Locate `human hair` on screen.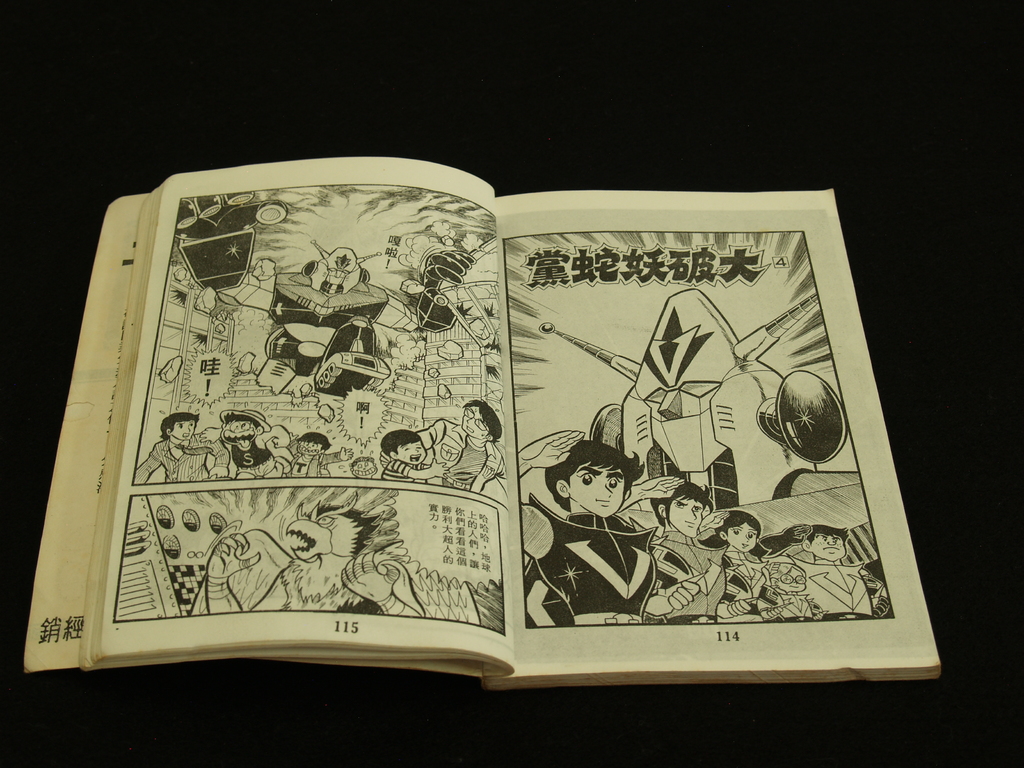
On screen at (x1=805, y1=521, x2=851, y2=546).
